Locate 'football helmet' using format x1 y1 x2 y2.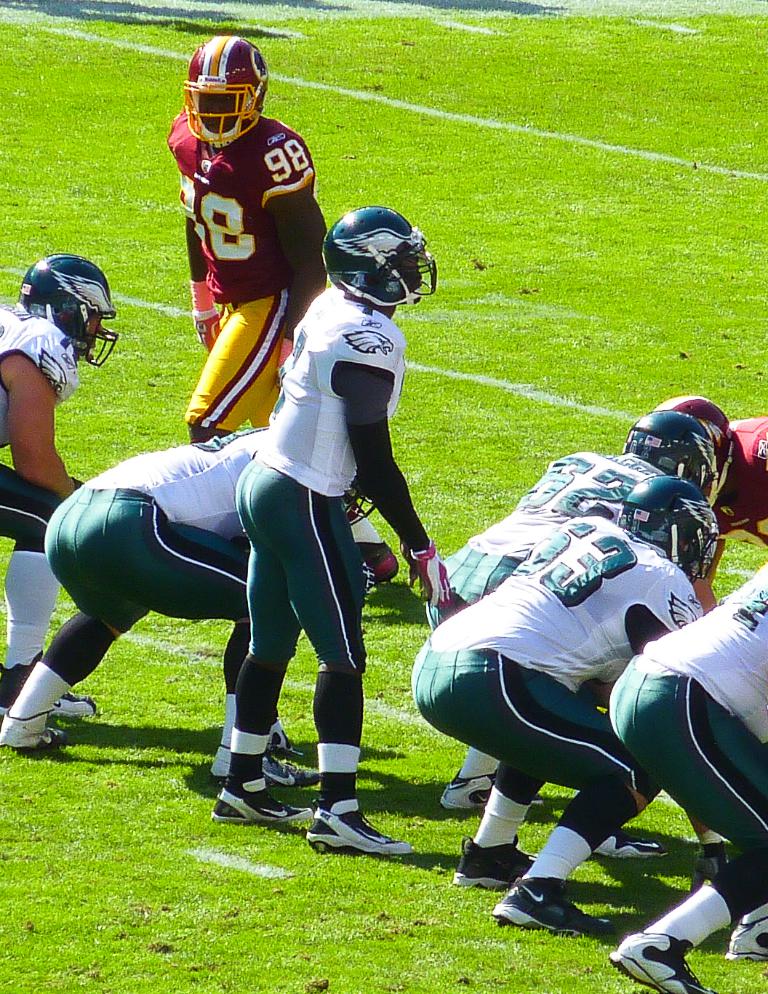
626 406 724 495.
